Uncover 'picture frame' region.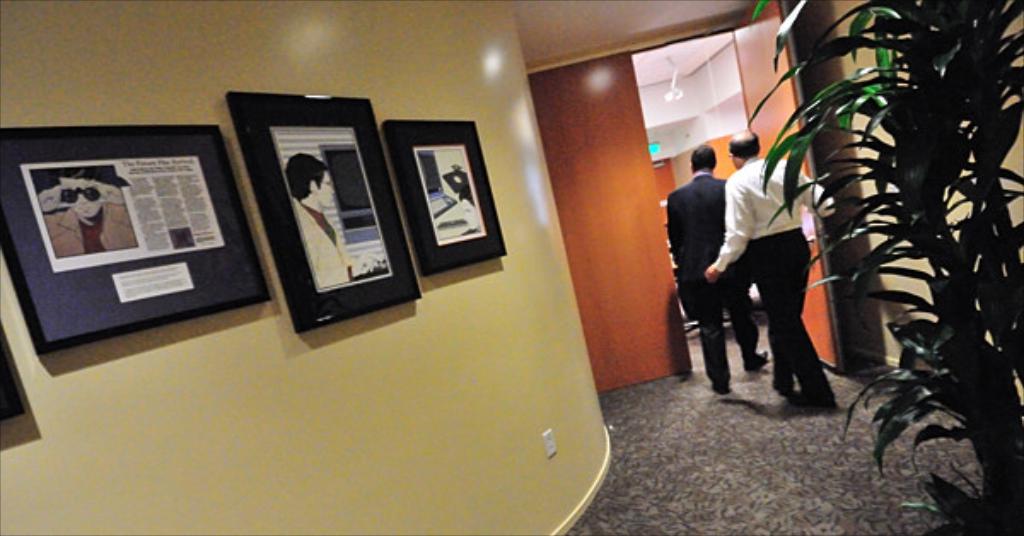
Uncovered: BBox(0, 123, 275, 362).
